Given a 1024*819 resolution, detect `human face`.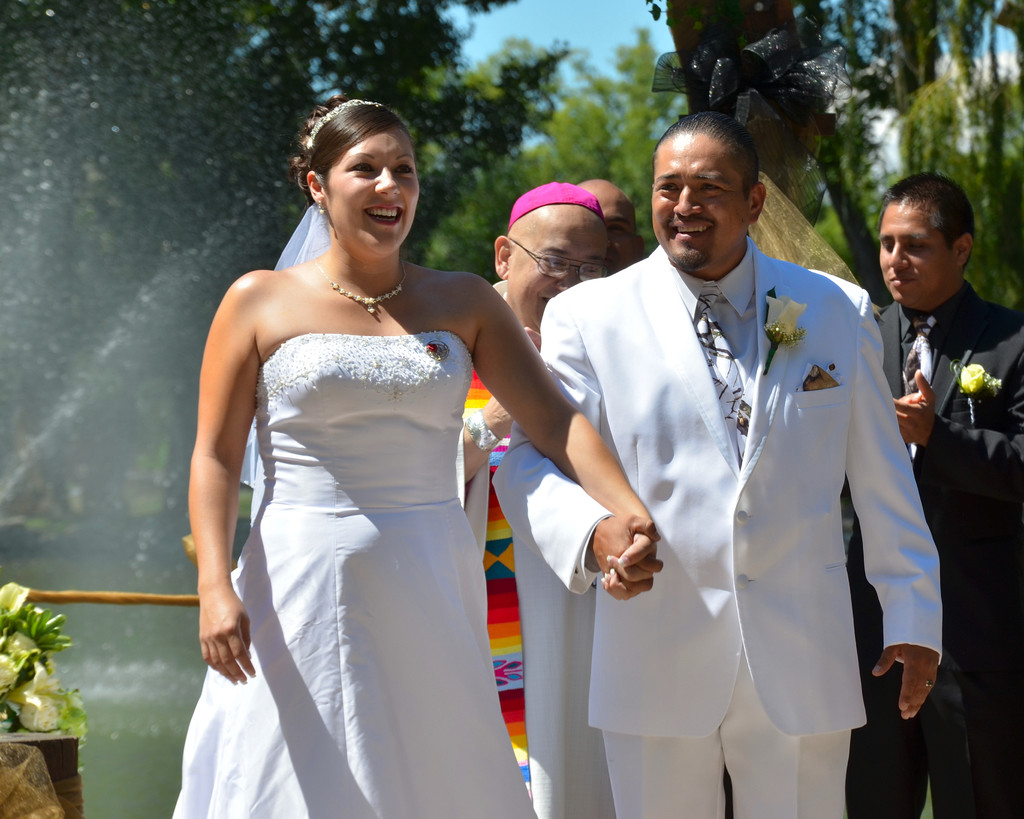
(x1=316, y1=132, x2=420, y2=263).
